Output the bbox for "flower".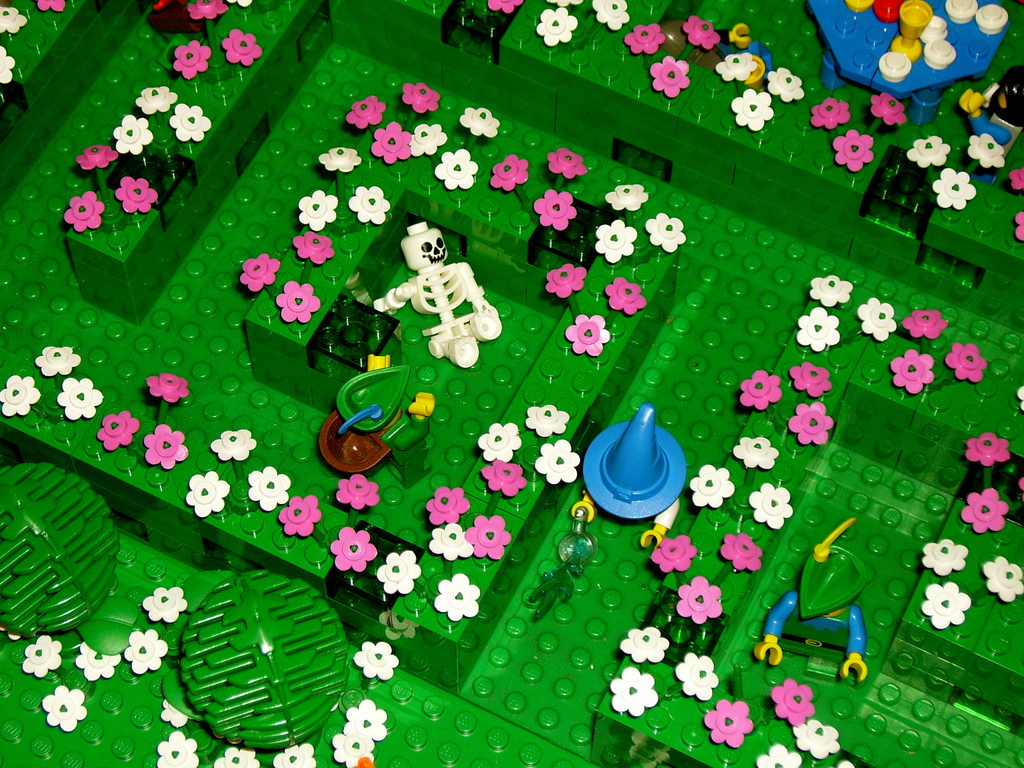
{"x1": 0, "y1": 8, "x2": 28, "y2": 37}.
